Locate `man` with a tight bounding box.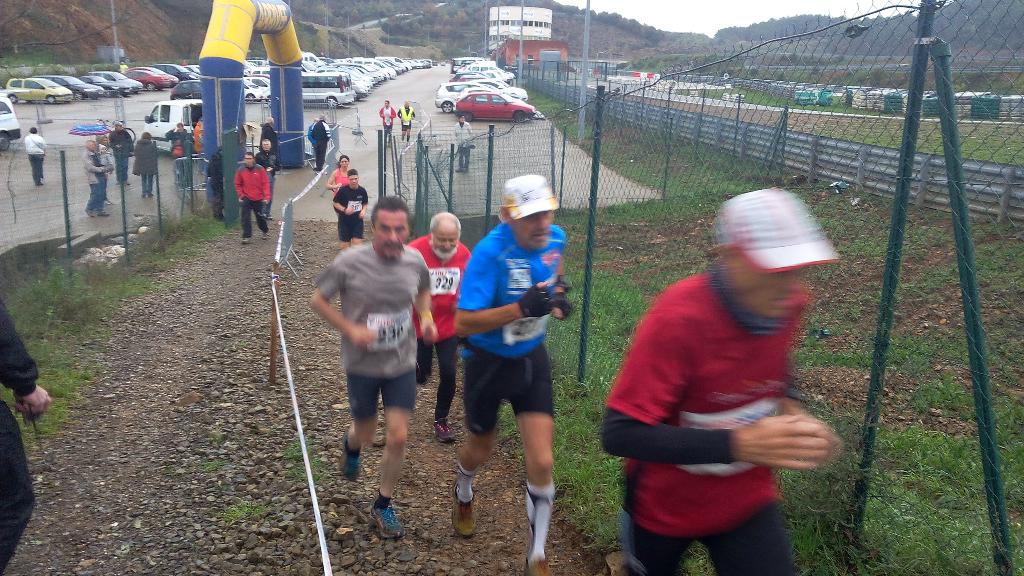
{"left": 407, "top": 208, "right": 476, "bottom": 444}.
